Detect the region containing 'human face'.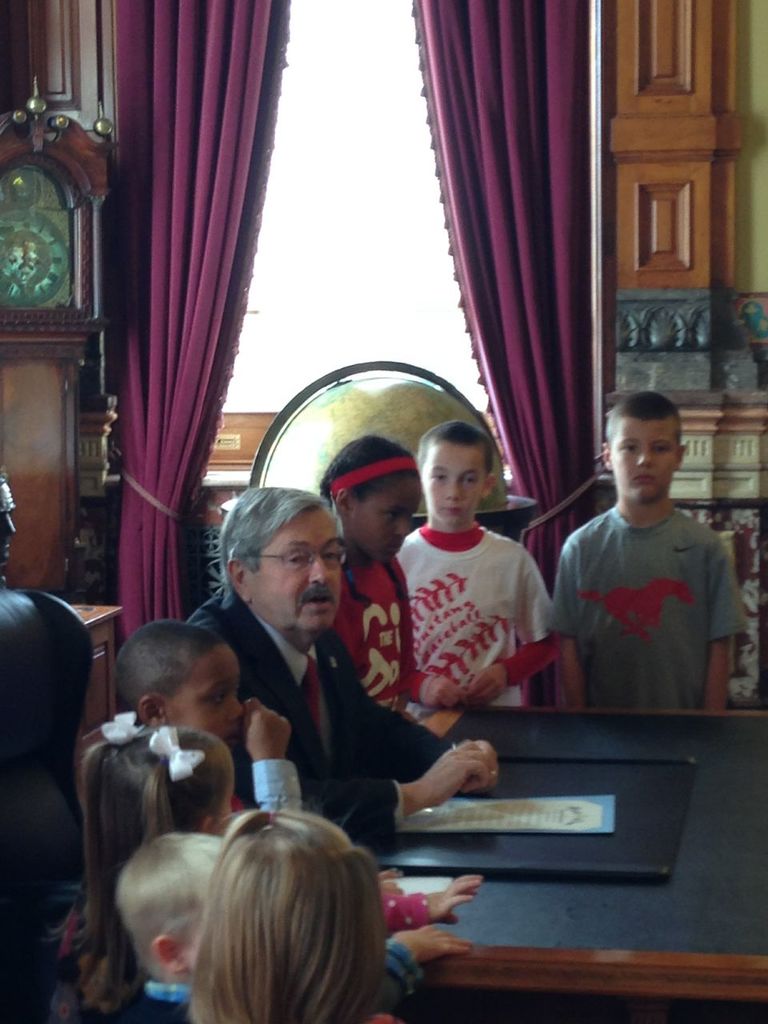
bbox=(349, 473, 425, 564).
